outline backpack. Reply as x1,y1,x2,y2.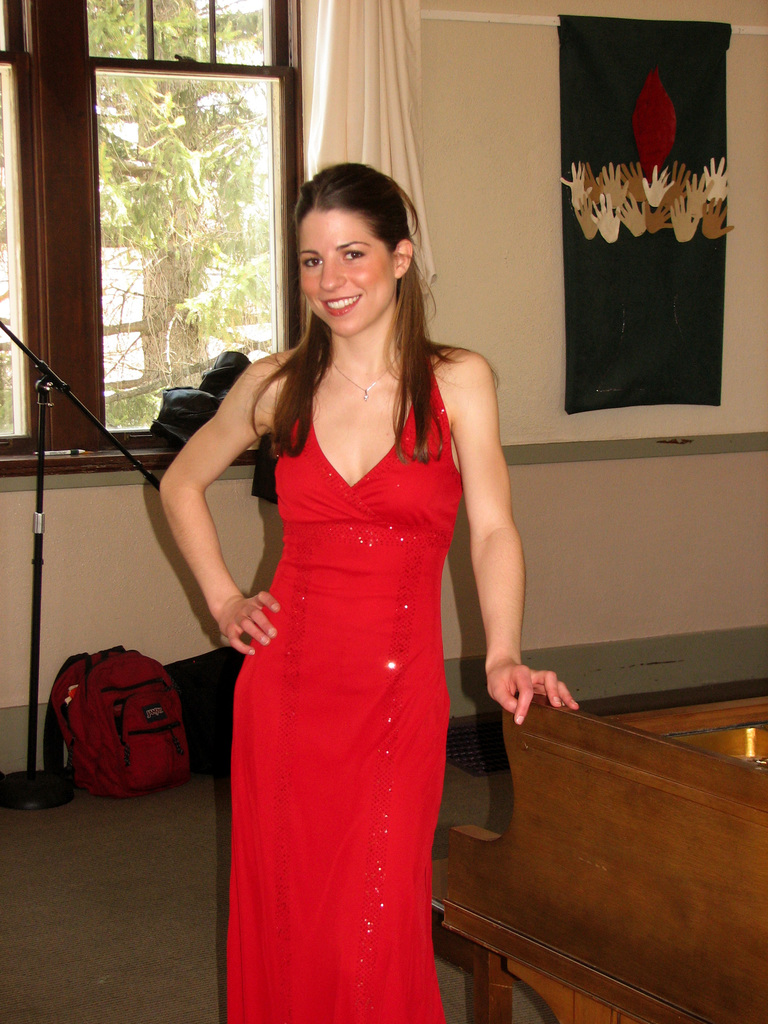
157,344,268,461.
